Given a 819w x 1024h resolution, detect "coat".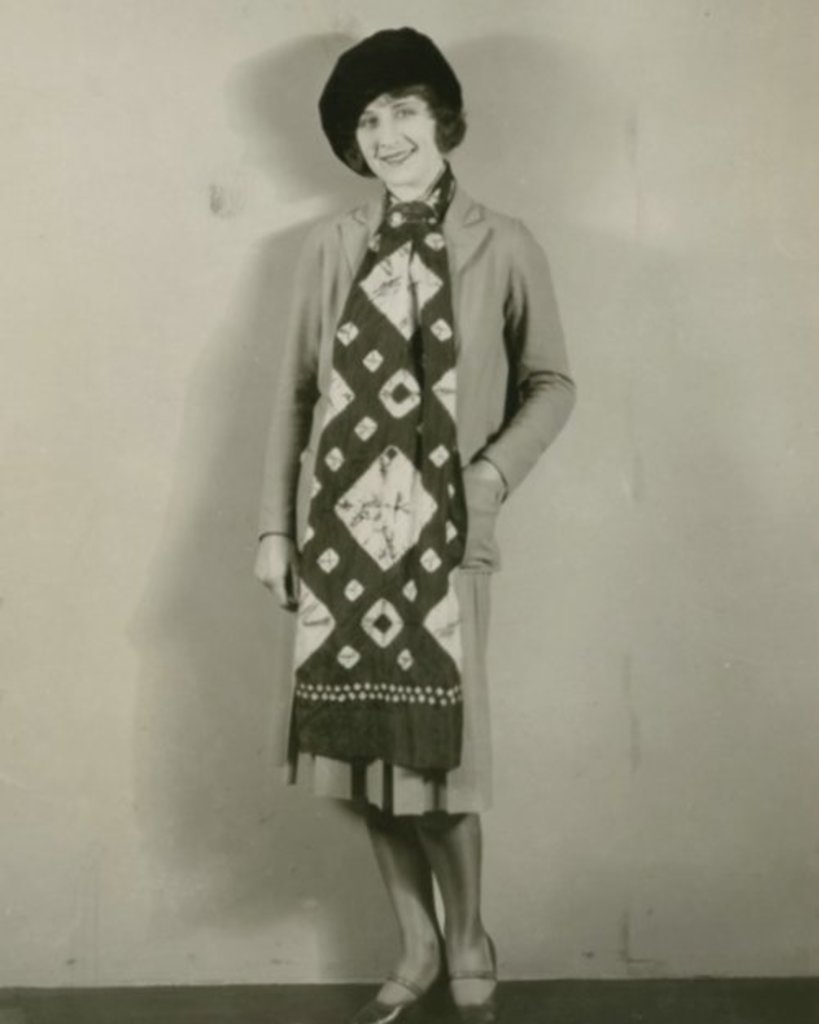
detection(236, 97, 560, 824).
